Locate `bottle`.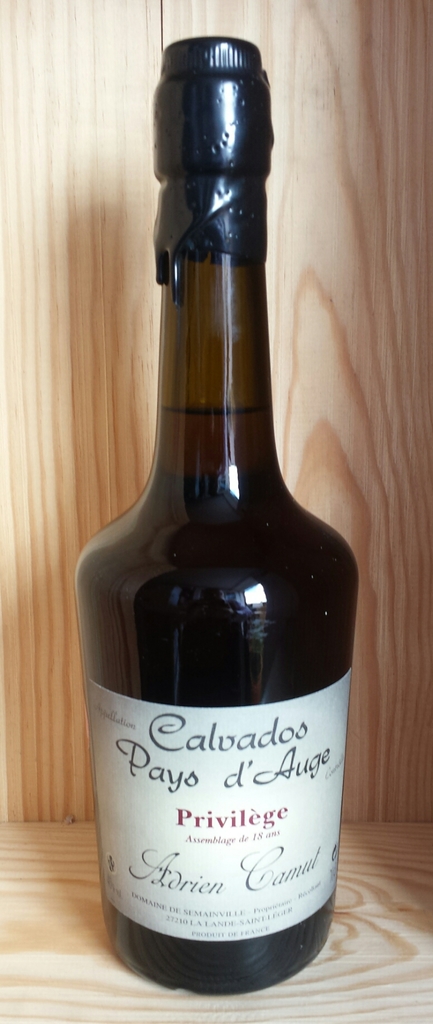
Bounding box: <bbox>76, 47, 343, 1000</bbox>.
